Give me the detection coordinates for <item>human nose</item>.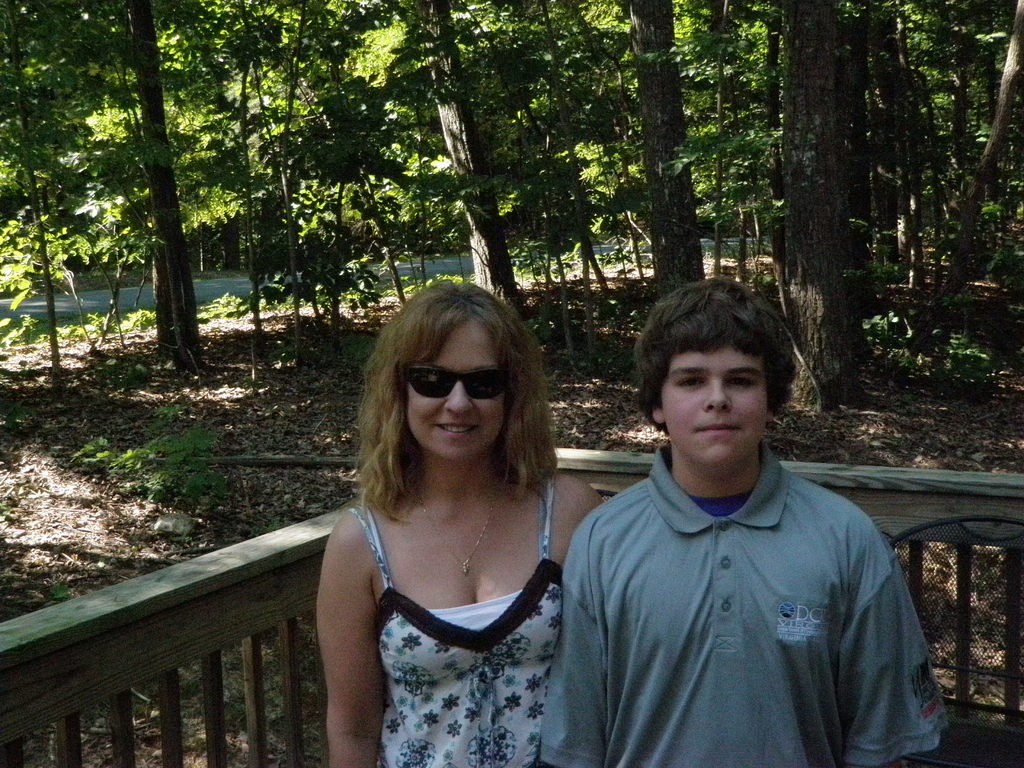
rect(445, 381, 474, 415).
